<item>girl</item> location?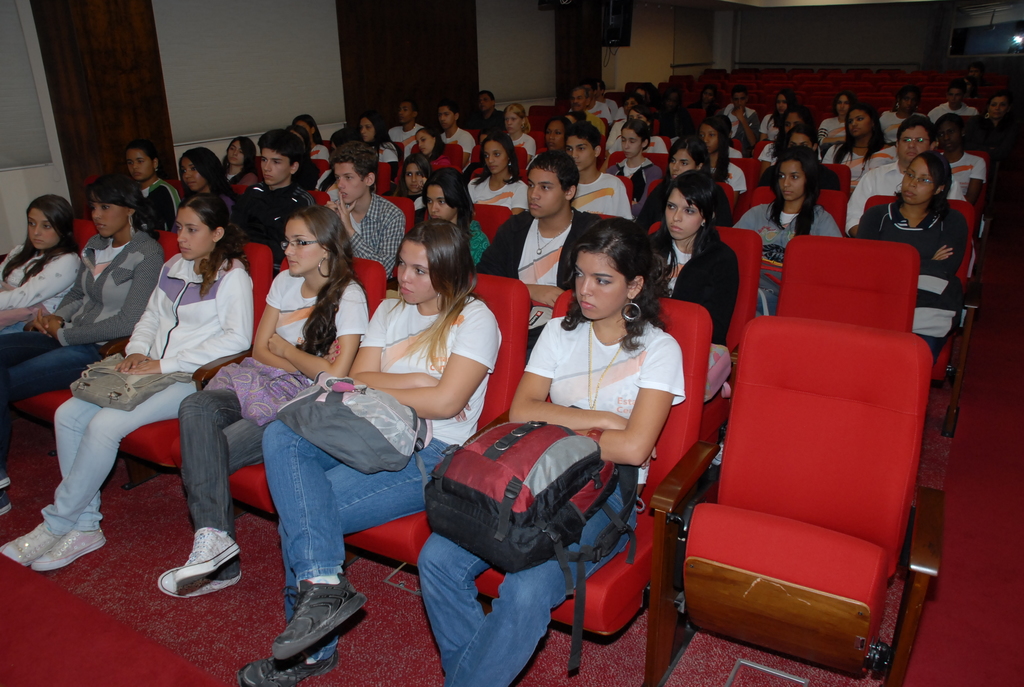
rect(420, 166, 488, 272)
